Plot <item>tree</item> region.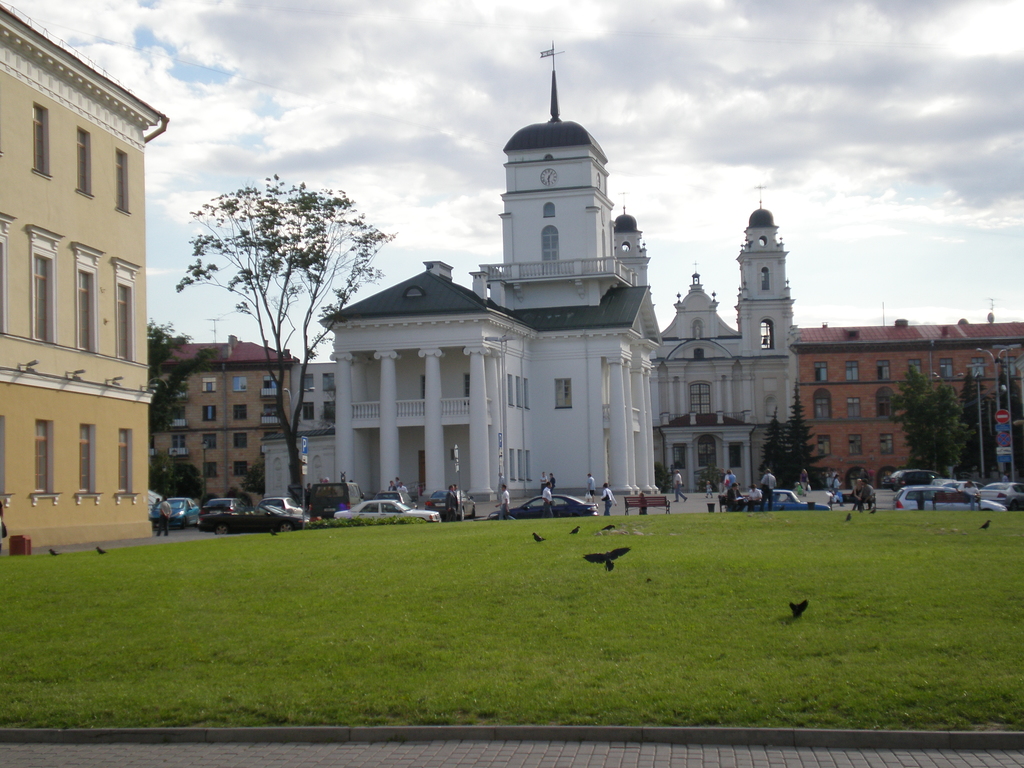
Plotted at l=239, t=452, r=268, b=501.
